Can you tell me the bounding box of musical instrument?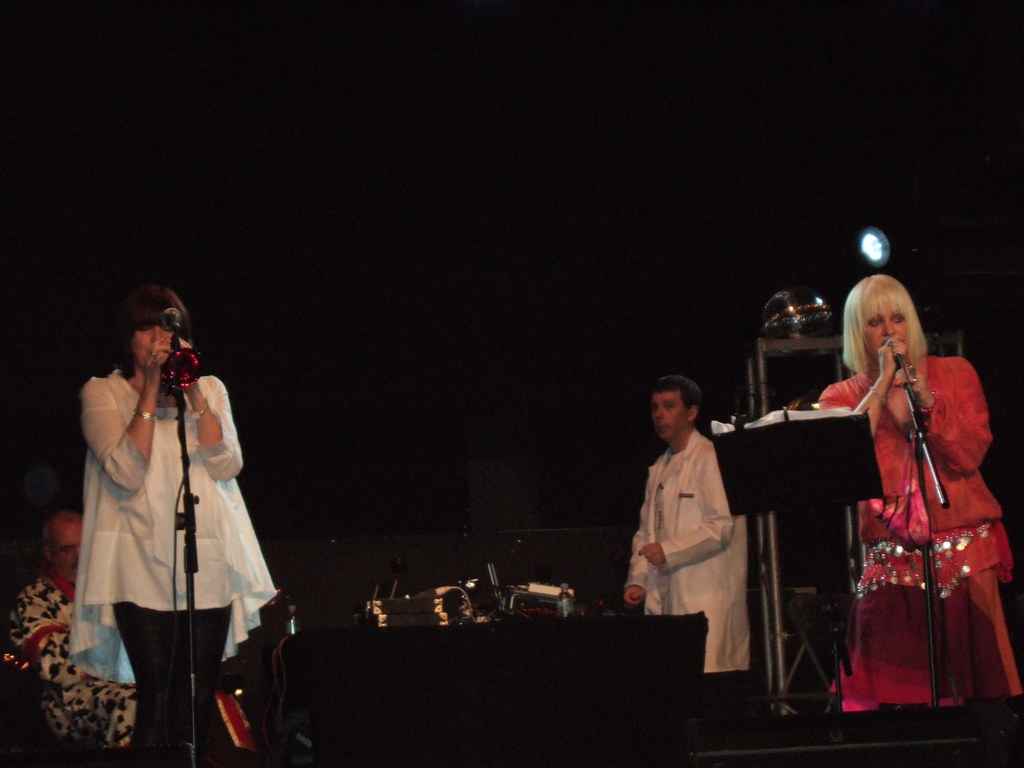
151/345/202/394.
